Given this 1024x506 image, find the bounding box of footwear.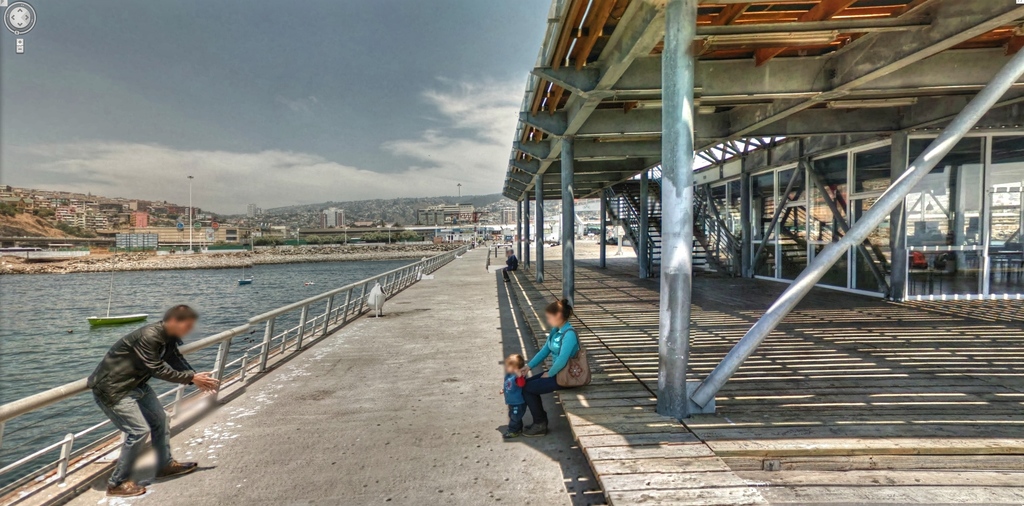
bbox=(104, 479, 147, 498).
